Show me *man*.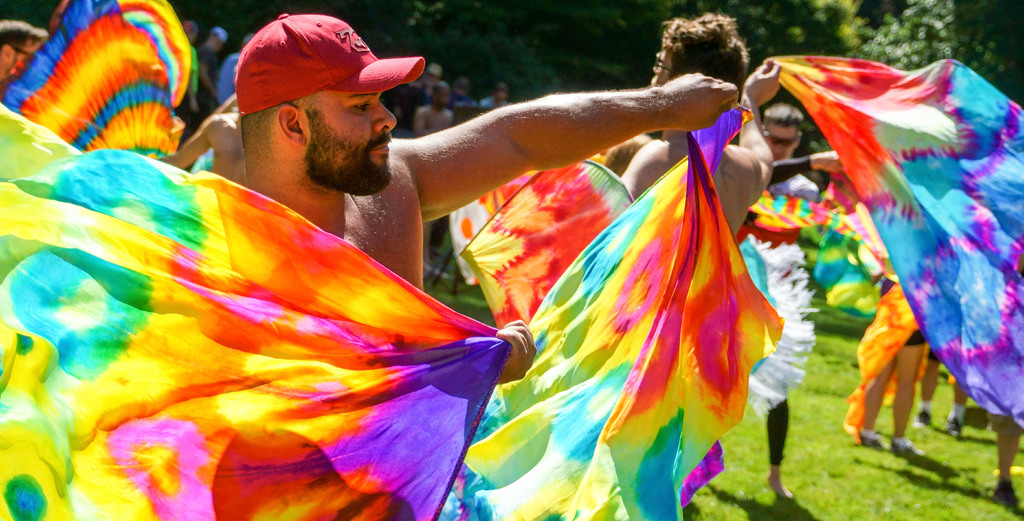
*man* is here: Rect(745, 100, 845, 506).
